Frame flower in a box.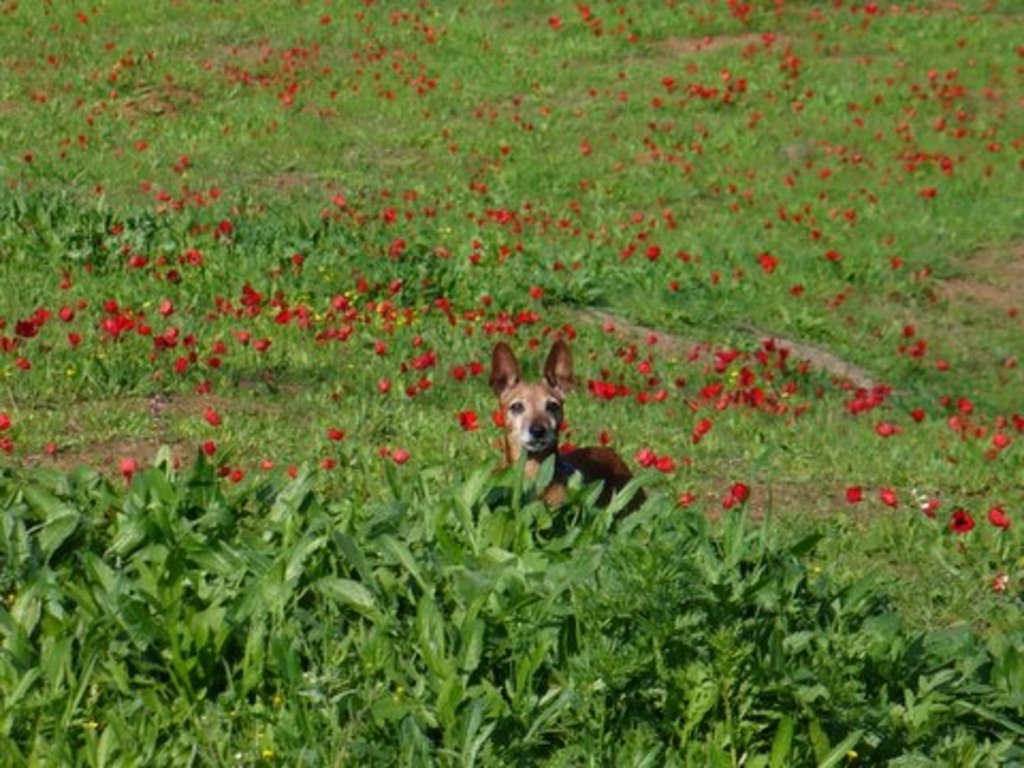
[194,435,220,454].
